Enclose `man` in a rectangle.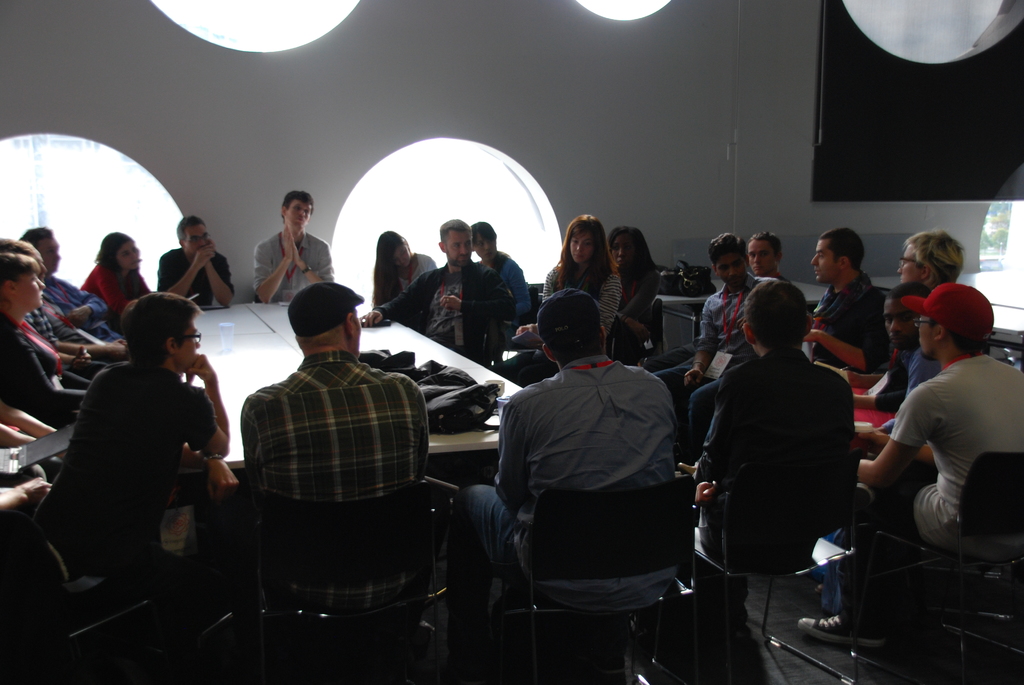
crop(34, 292, 250, 654).
